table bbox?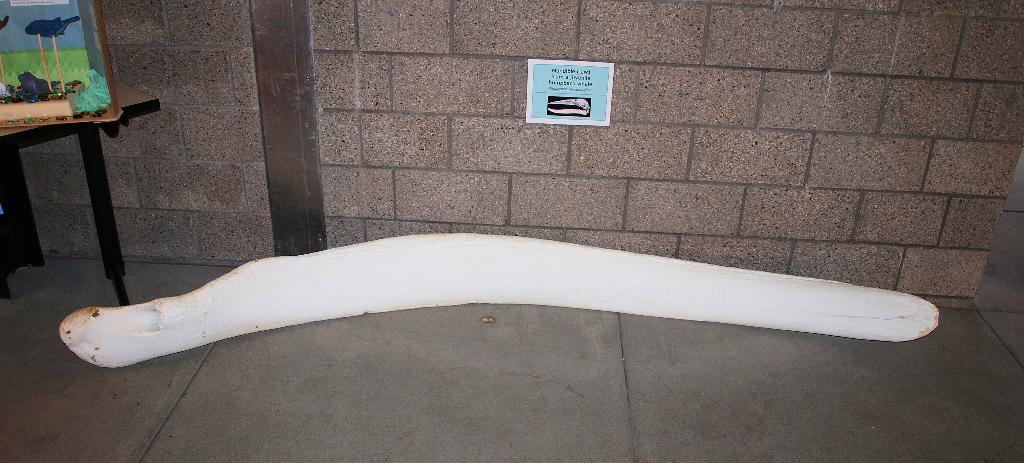
[x1=0, y1=82, x2=164, y2=296]
